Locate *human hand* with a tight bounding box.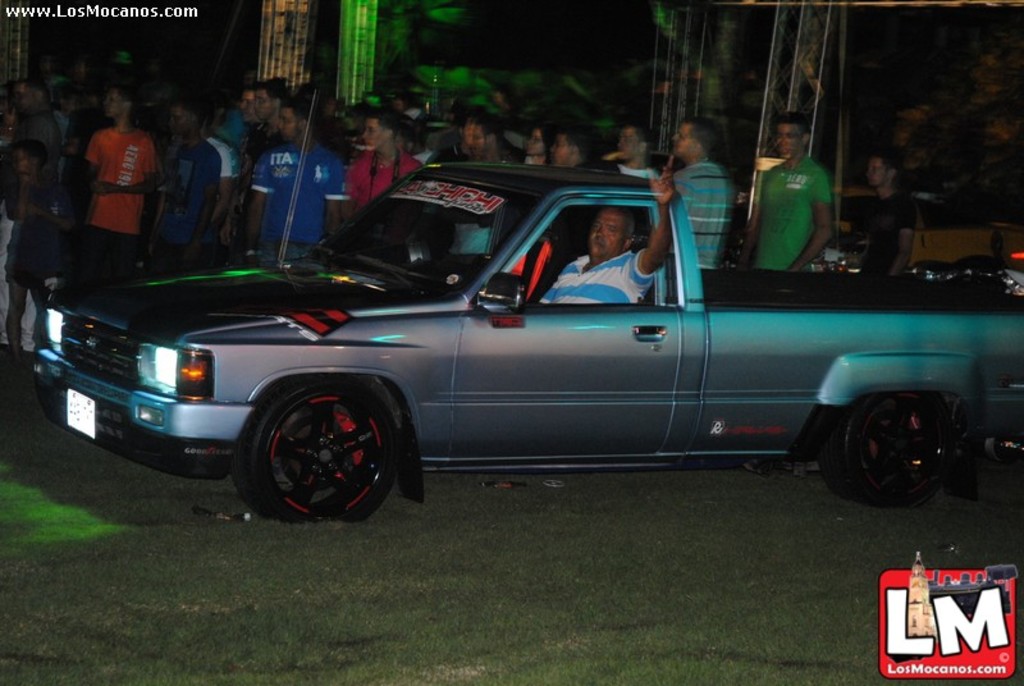
bbox=(15, 201, 38, 216).
